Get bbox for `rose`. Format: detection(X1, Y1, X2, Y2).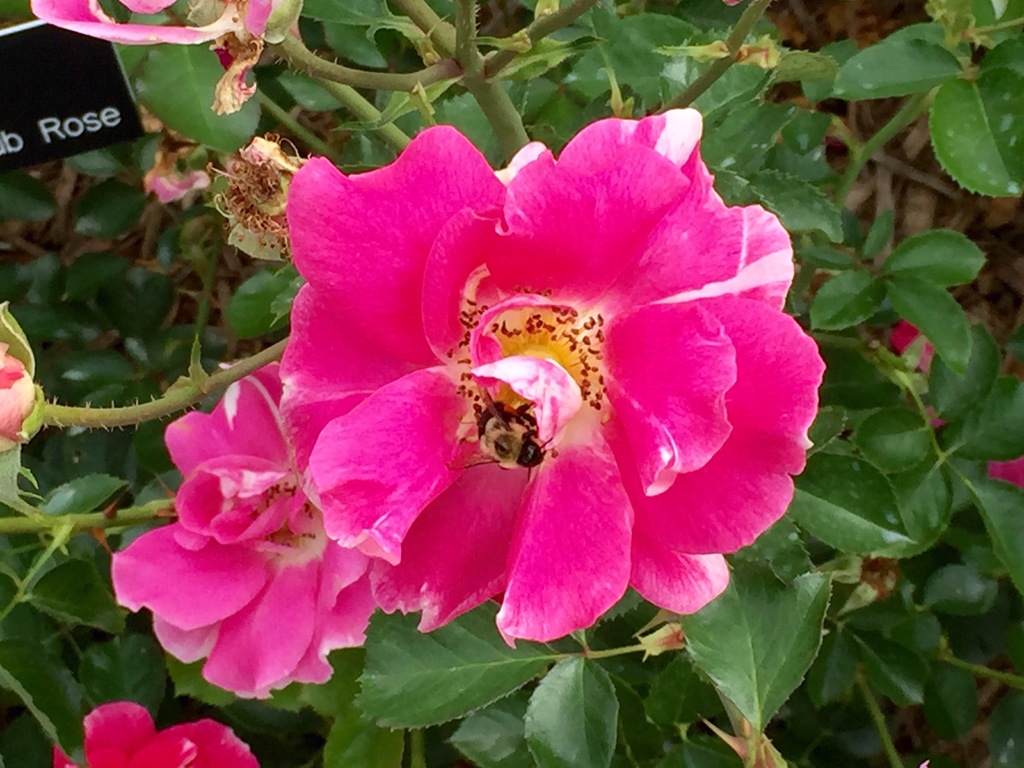
detection(112, 352, 378, 700).
